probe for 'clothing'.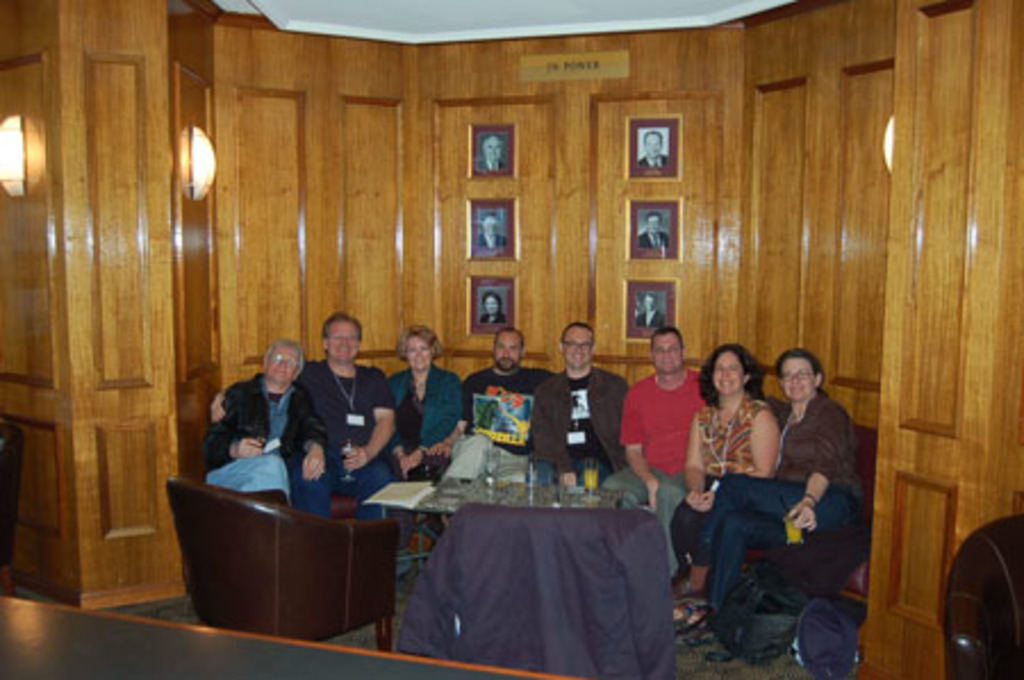
Probe result: detection(614, 368, 712, 564).
